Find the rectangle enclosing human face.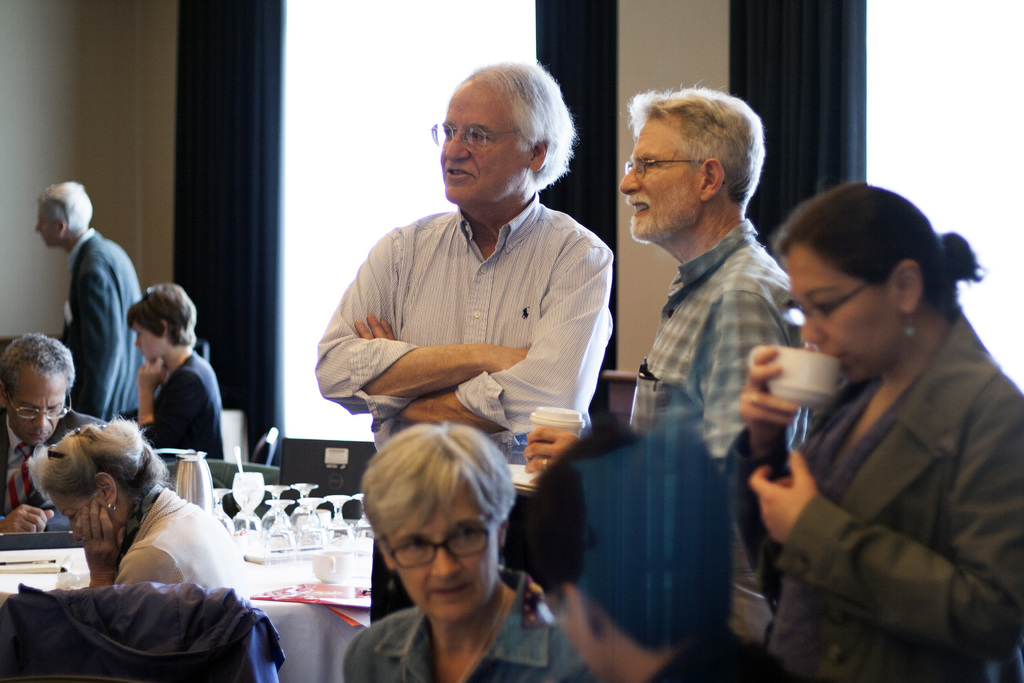
bbox(129, 325, 152, 365).
